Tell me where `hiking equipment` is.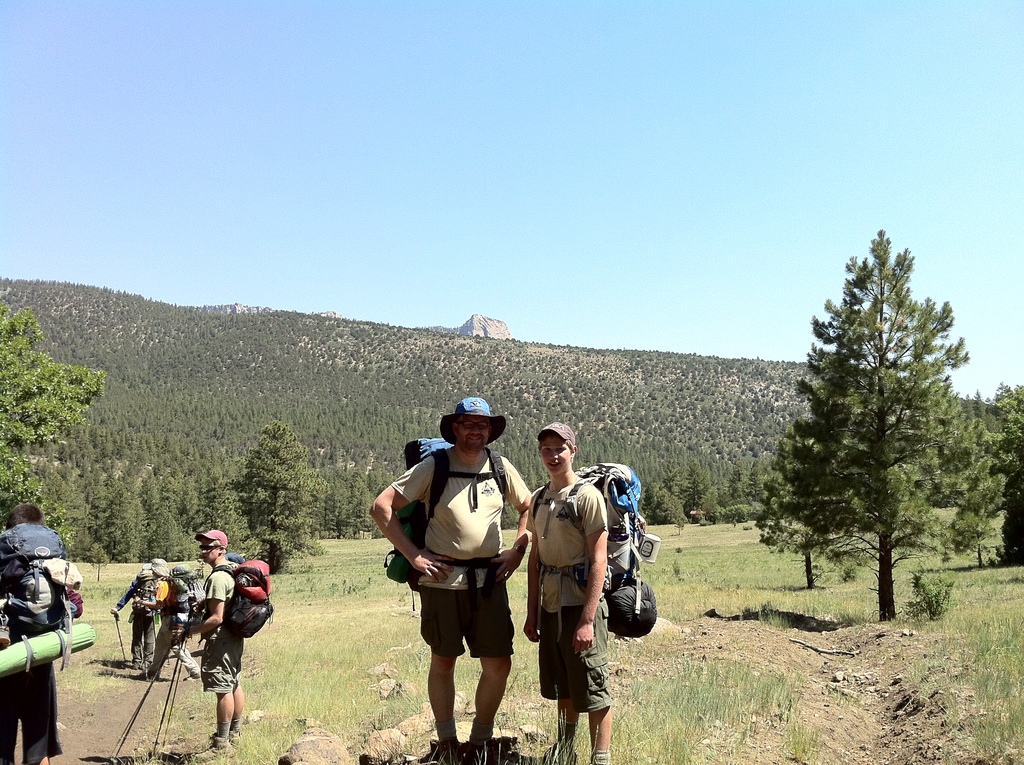
`hiking equipment` is at bbox(110, 655, 167, 759).
